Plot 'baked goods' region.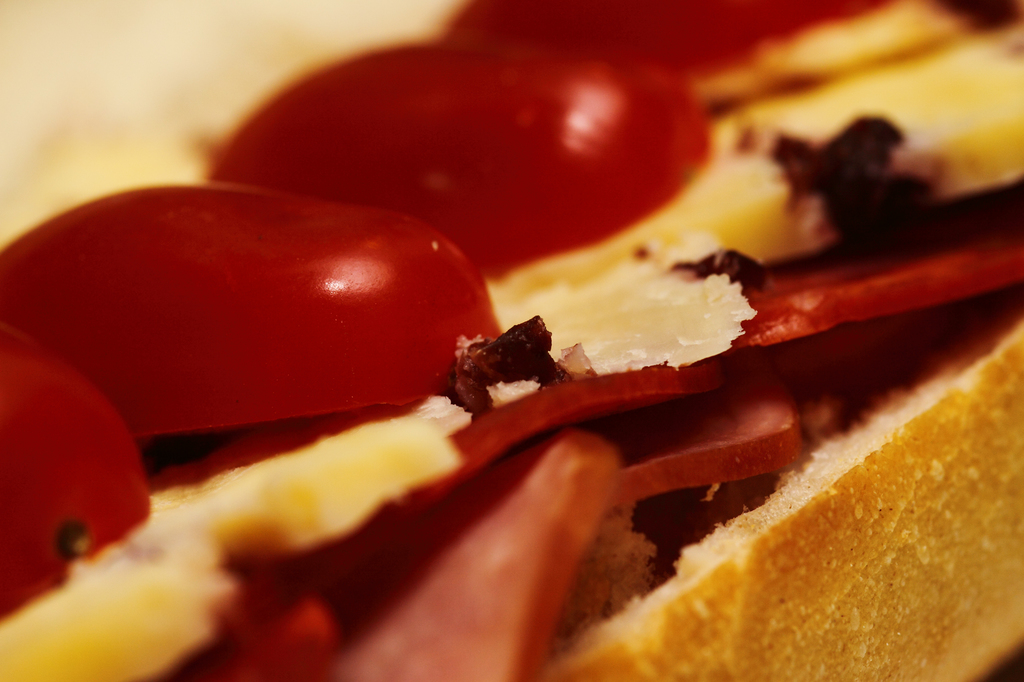
Plotted at box=[0, 0, 1023, 681].
